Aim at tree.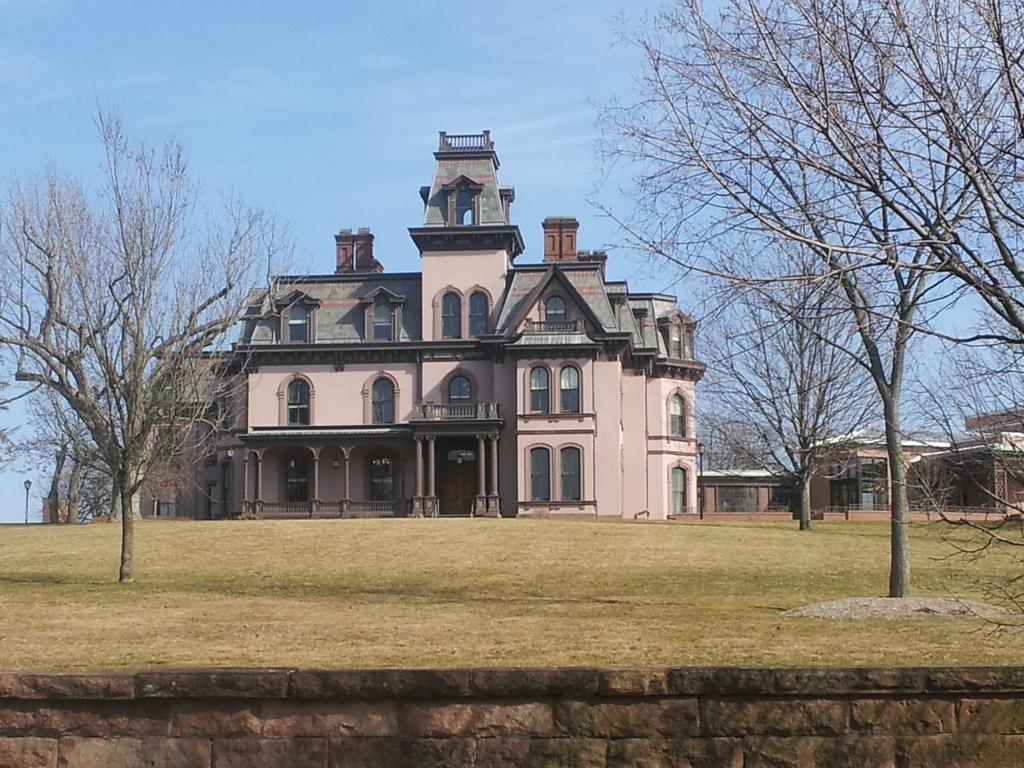
Aimed at <region>0, 74, 304, 582</region>.
